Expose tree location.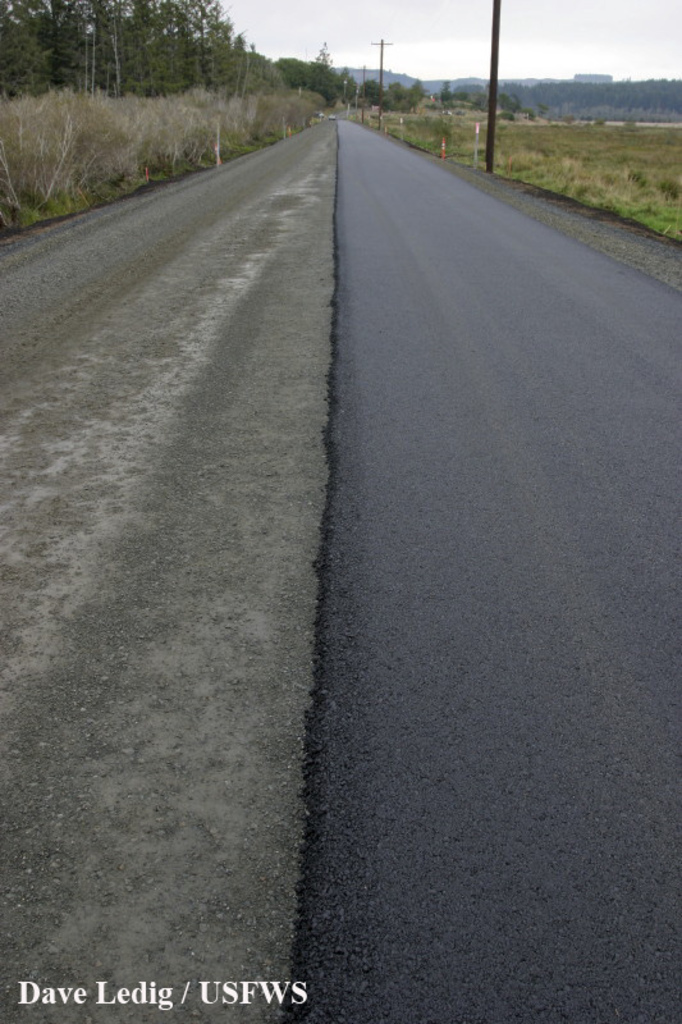
Exposed at (415,77,431,104).
